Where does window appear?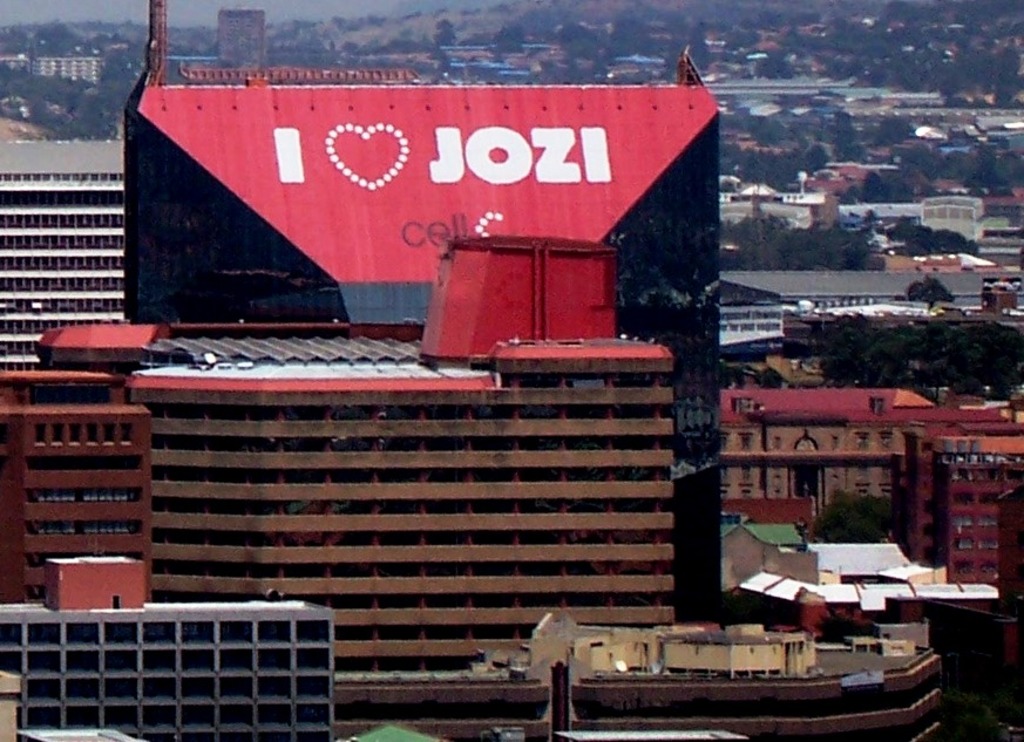
Appears at bbox=[951, 558, 972, 574].
